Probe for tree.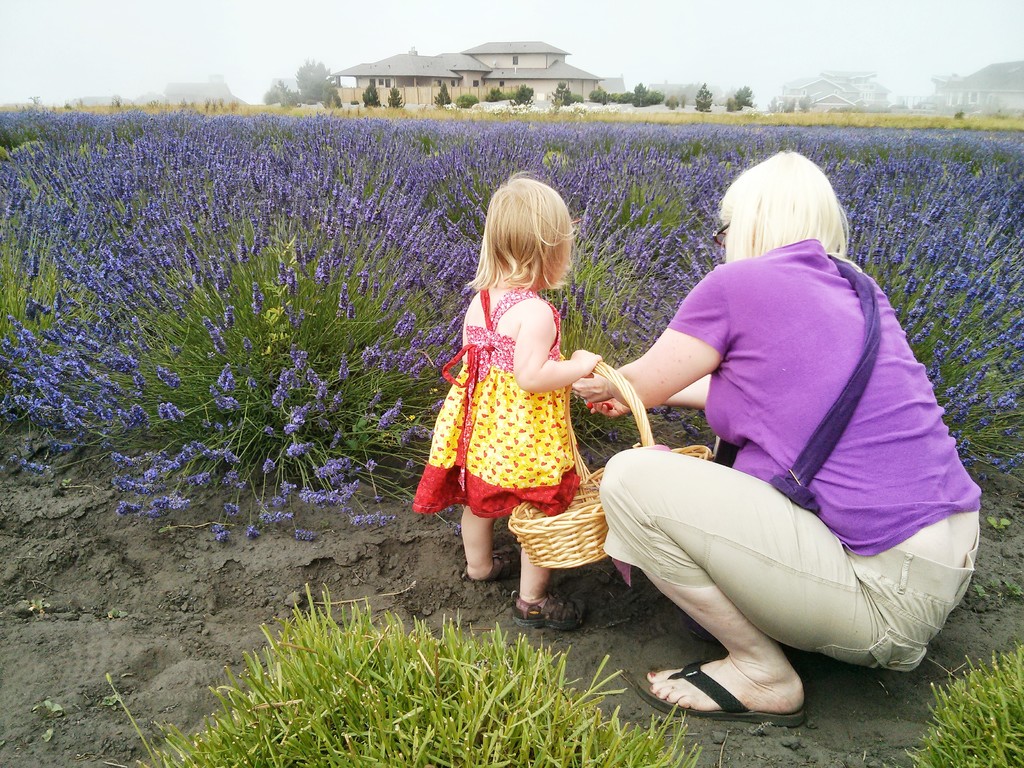
Probe result: <box>364,81,383,107</box>.
